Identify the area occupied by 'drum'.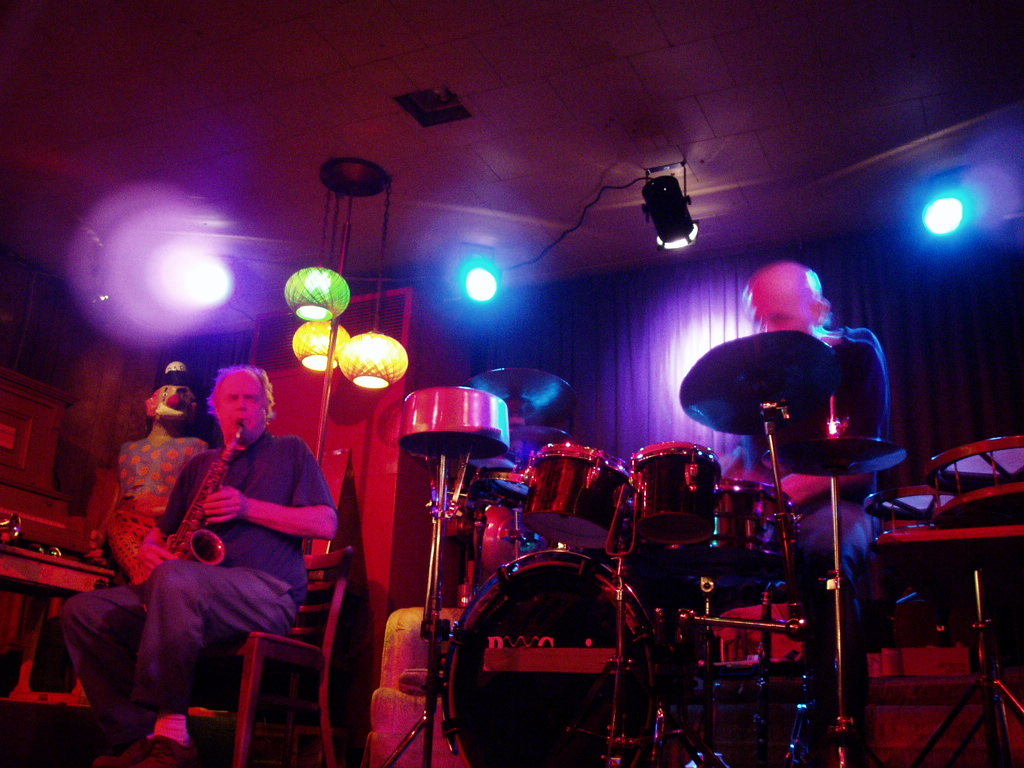
Area: (x1=400, y1=385, x2=510, y2=459).
